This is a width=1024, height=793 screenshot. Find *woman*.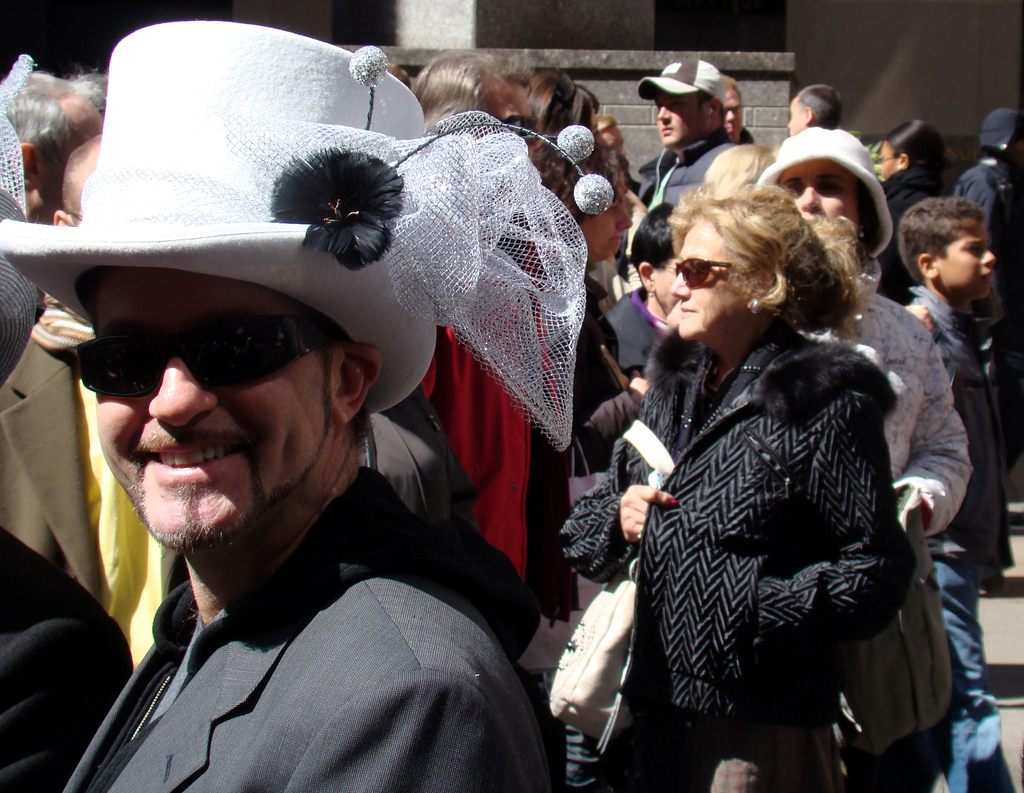
Bounding box: (left=533, top=140, right=630, bottom=625).
